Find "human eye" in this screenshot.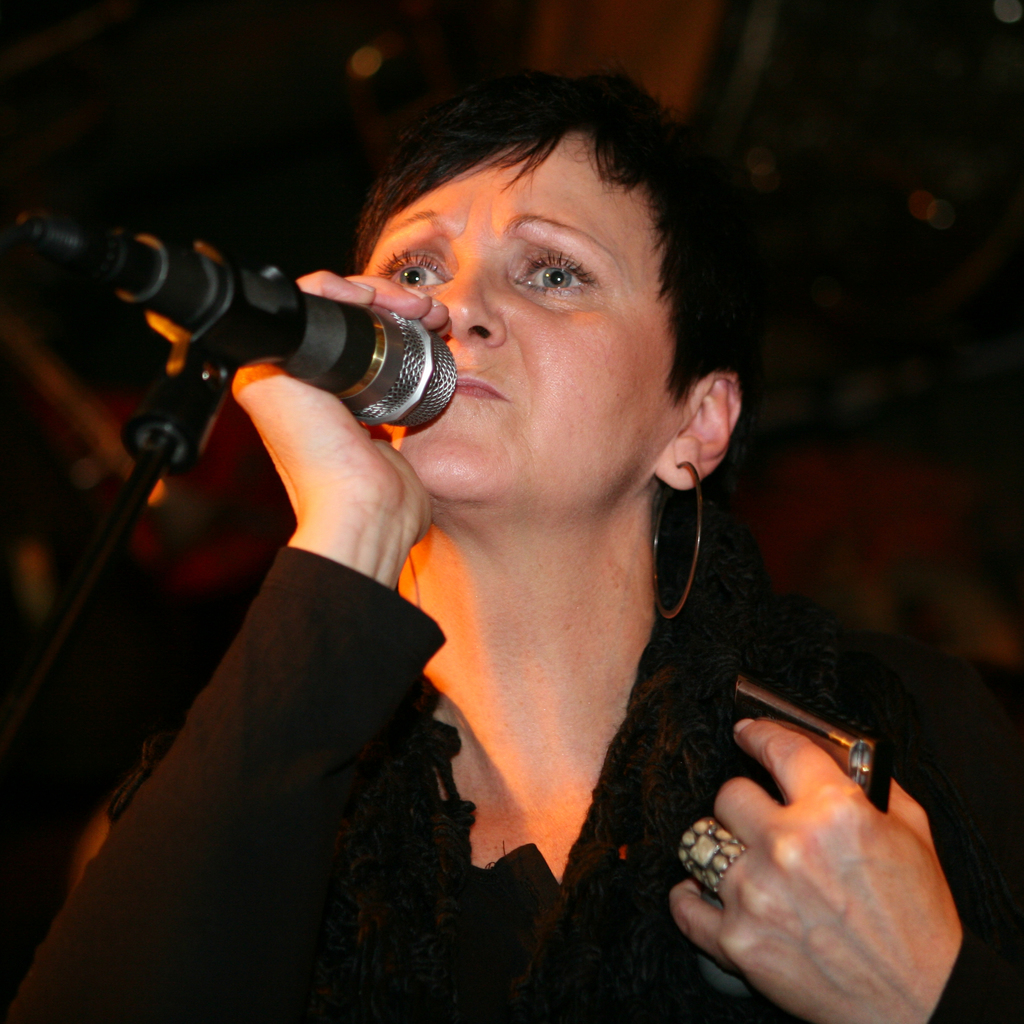
The bounding box for "human eye" is x1=366 y1=244 x2=455 y2=295.
